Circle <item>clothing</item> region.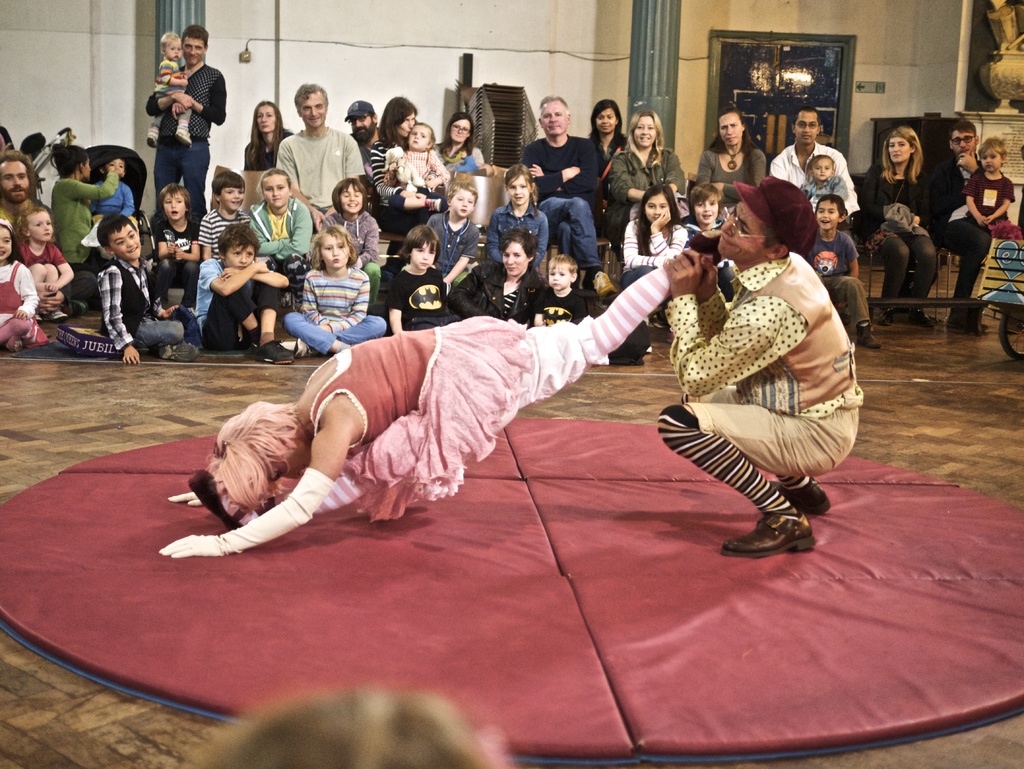
Region: 494,195,548,252.
